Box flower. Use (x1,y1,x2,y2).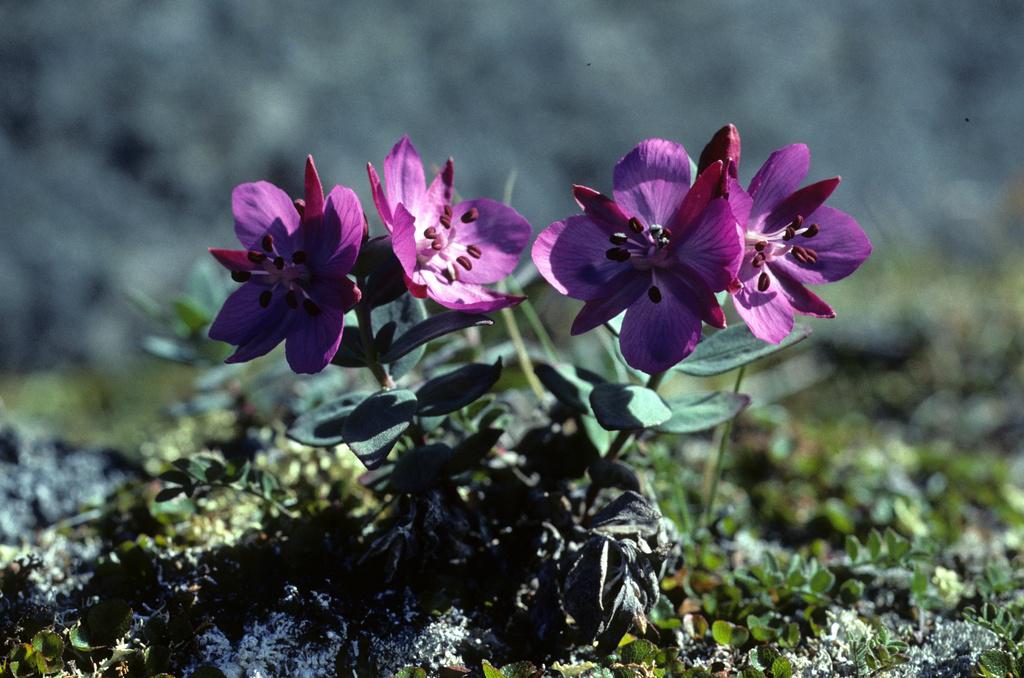
(204,155,382,380).
